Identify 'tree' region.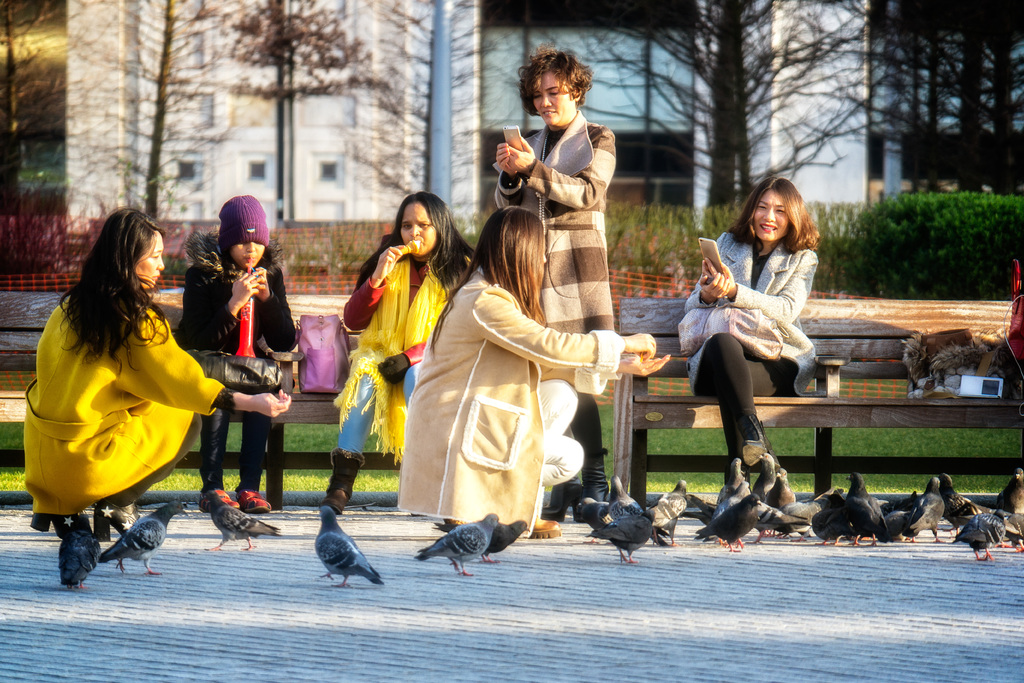
Region: x1=204, y1=0, x2=390, y2=139.
